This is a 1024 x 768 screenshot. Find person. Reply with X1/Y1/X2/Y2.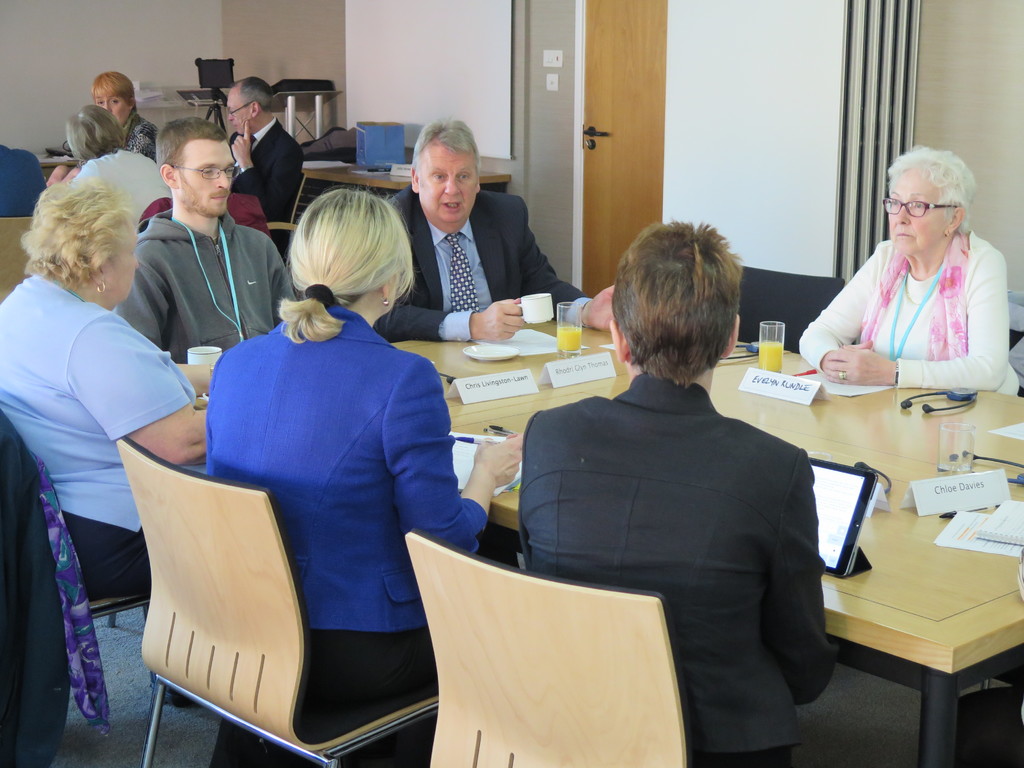
89/71/159/160.
